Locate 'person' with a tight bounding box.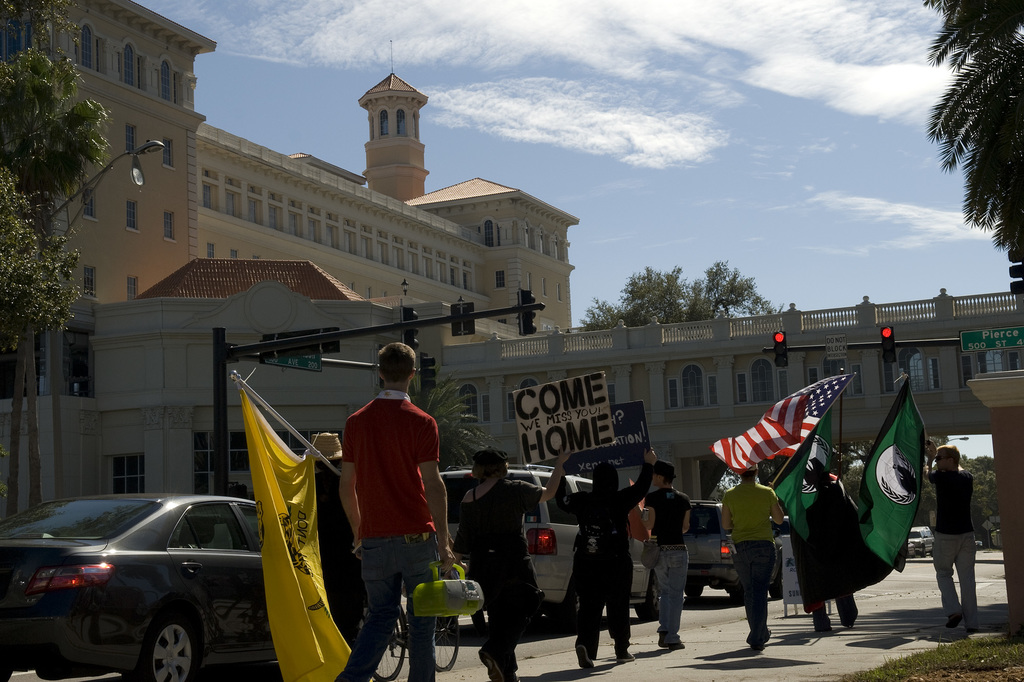
x1=457 y1=448 x2=570 y2=681.
